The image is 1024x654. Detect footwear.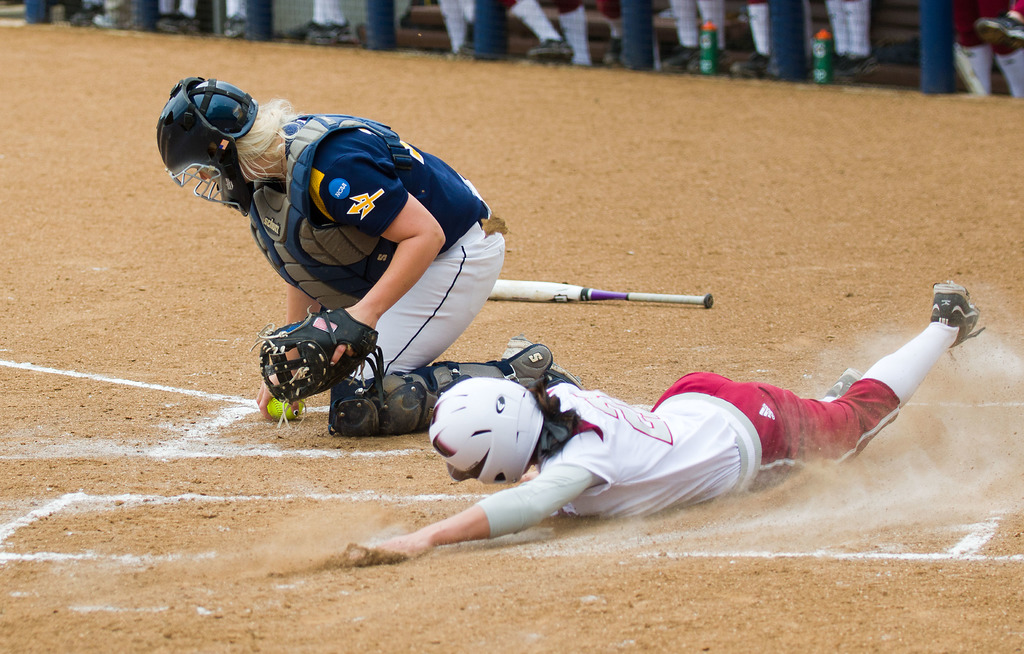
Detection: [604,37,630,63].
